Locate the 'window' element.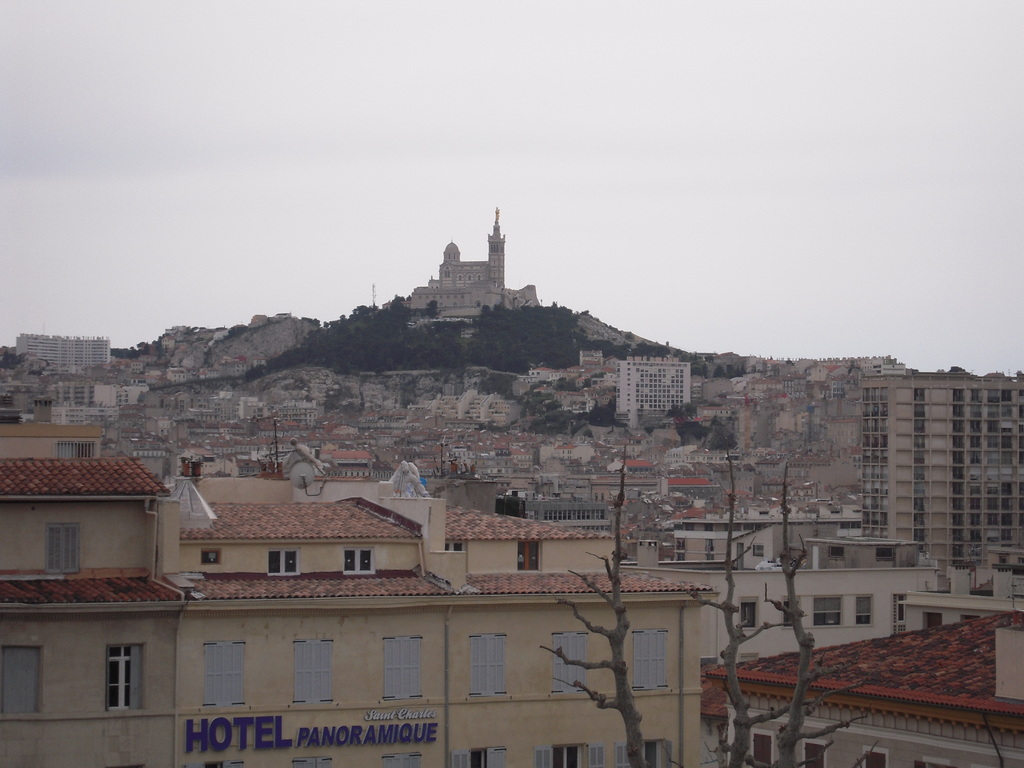
Element bbox: bbox(448, 743, 509, 767).
